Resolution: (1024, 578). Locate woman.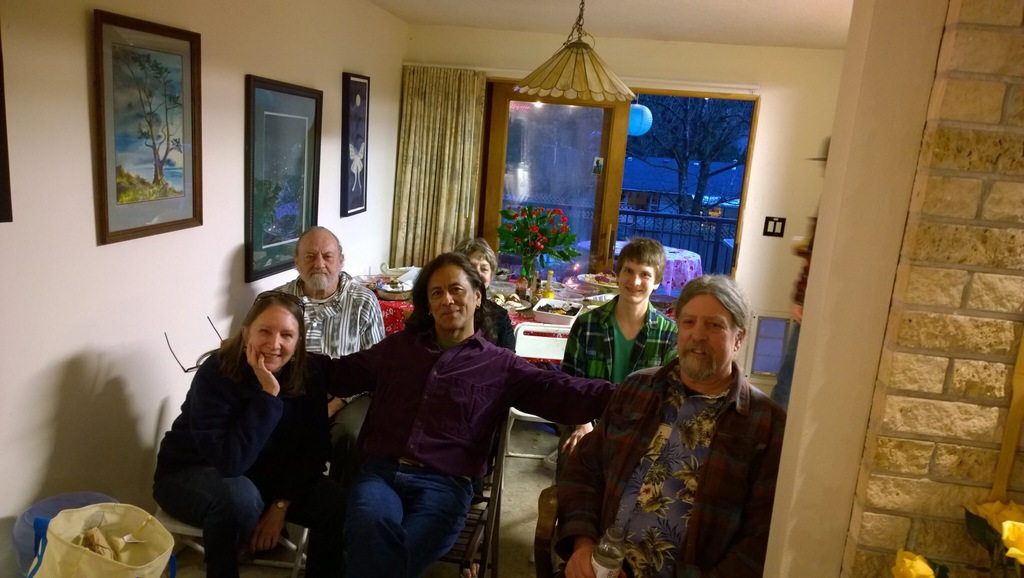
152, 280, 331, 575.
